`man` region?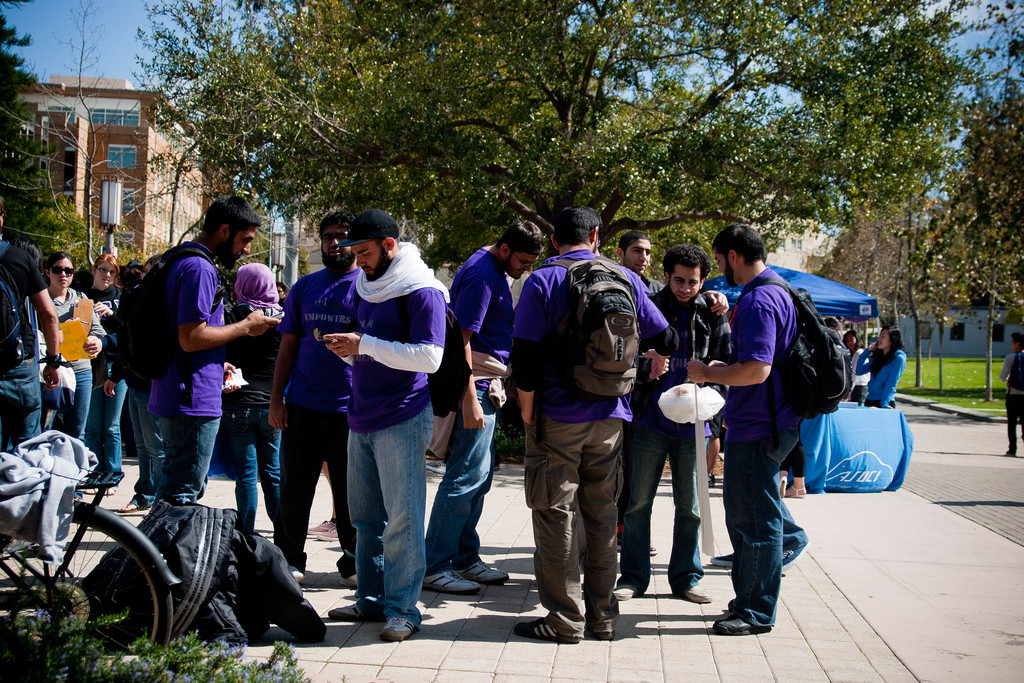
{"left": 303, "top": 212, "right": 461, "bottom": 636}
